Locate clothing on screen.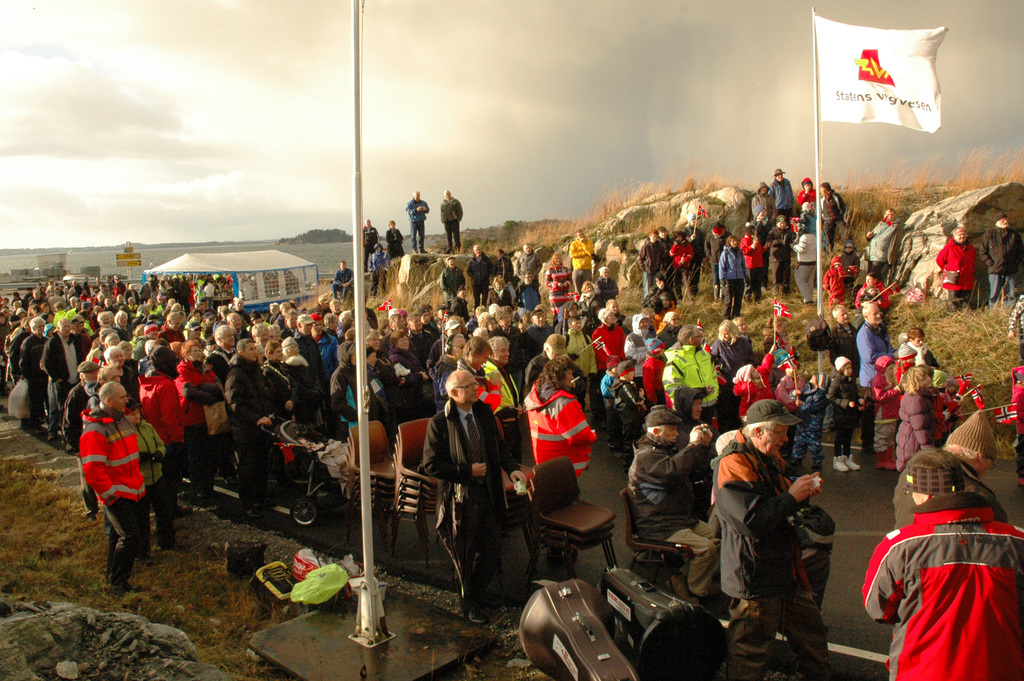
On screen at l=139, t=373, r=195, b=483.
